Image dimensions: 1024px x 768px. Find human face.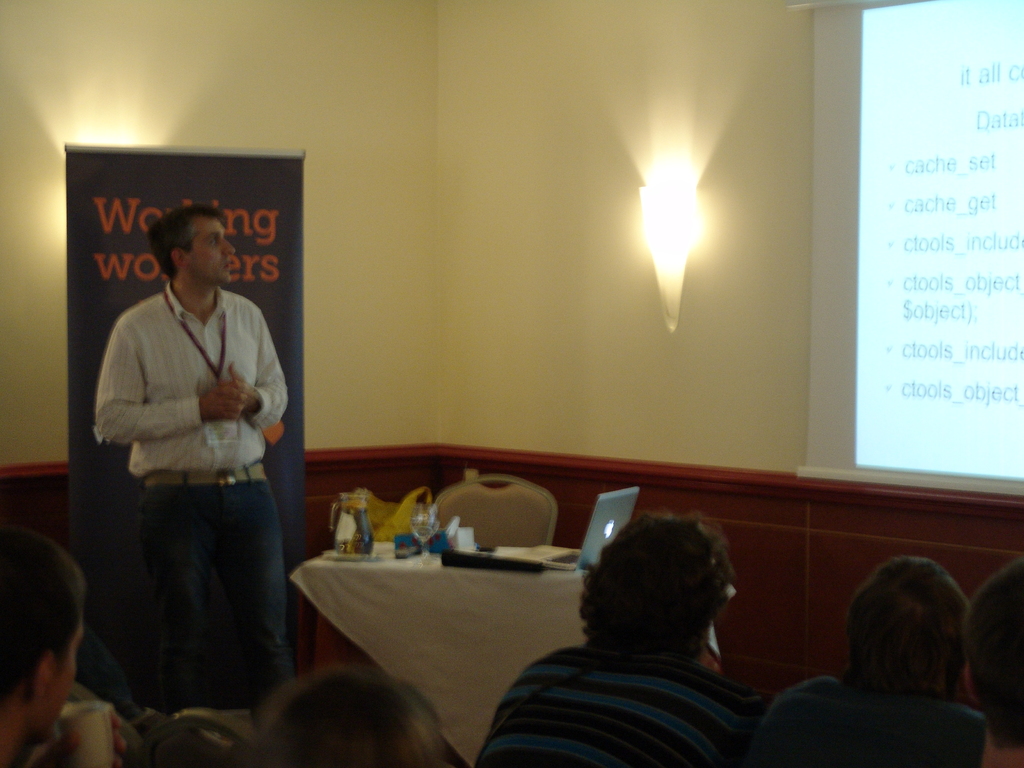
[39,619,79,729].
